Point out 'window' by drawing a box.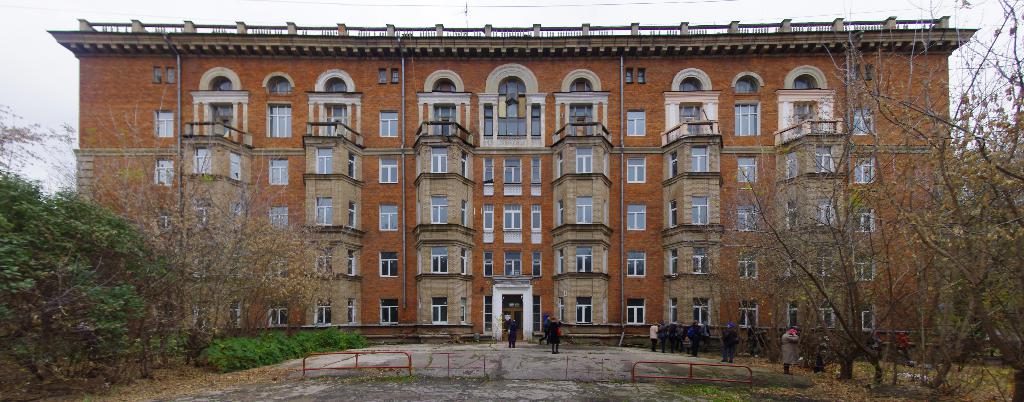
<box>503,204,522,229</box>.
